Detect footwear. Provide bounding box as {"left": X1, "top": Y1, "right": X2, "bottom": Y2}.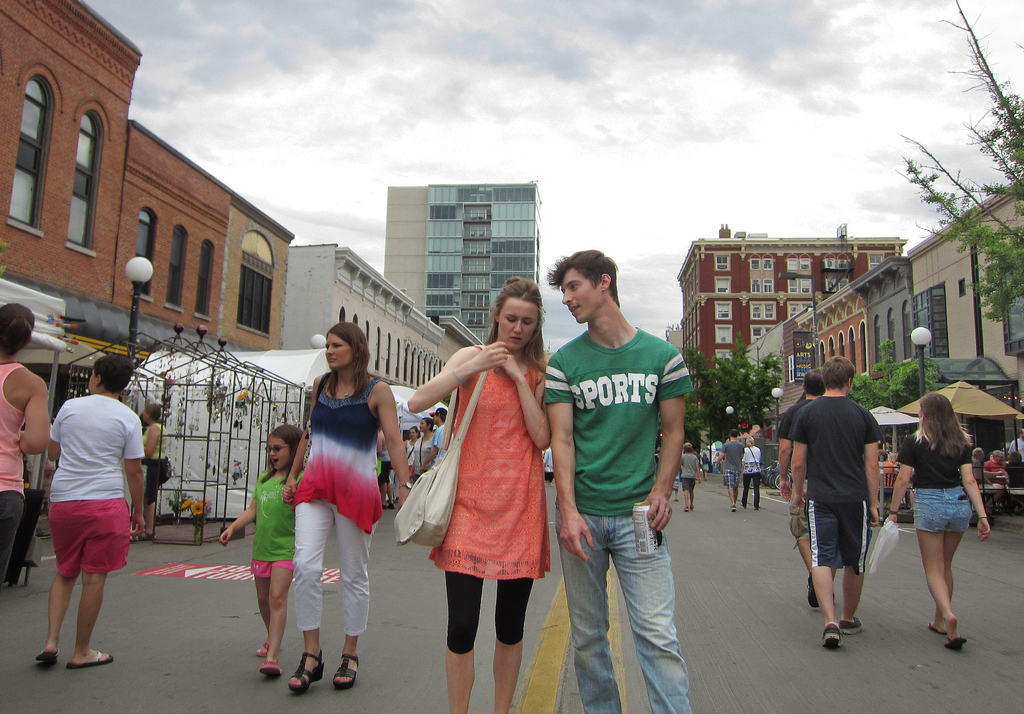
{"left": 67, "top": 651, "right": 115, "bottom": 667}.
